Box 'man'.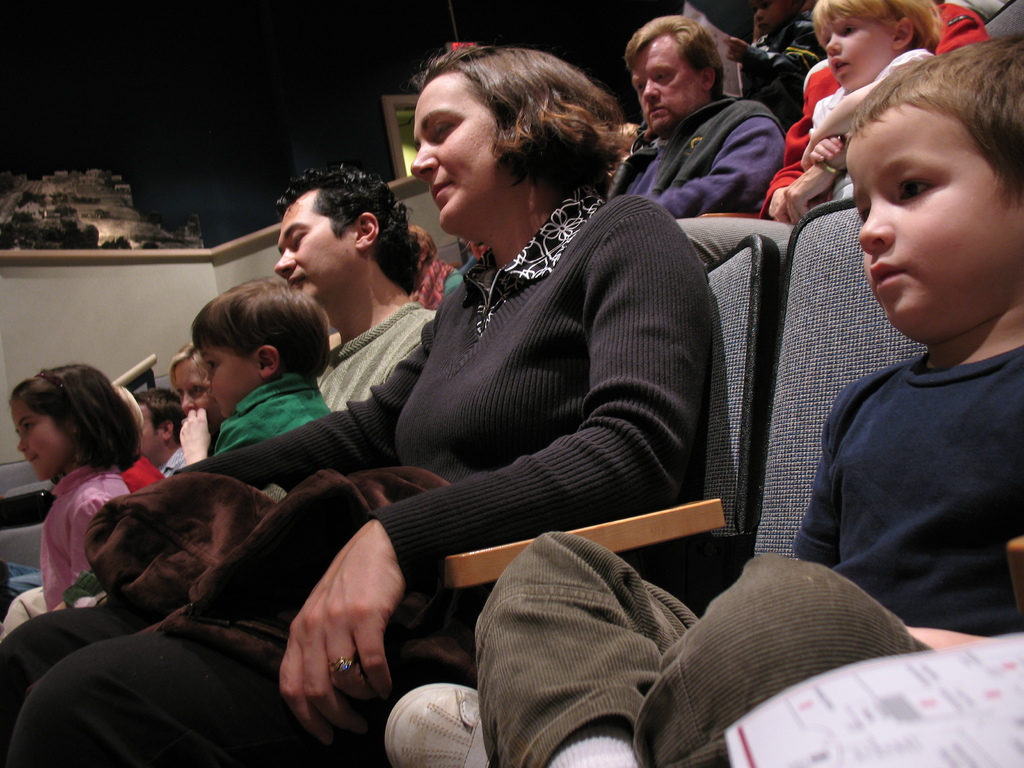
box(598, 24, 814, 220).
